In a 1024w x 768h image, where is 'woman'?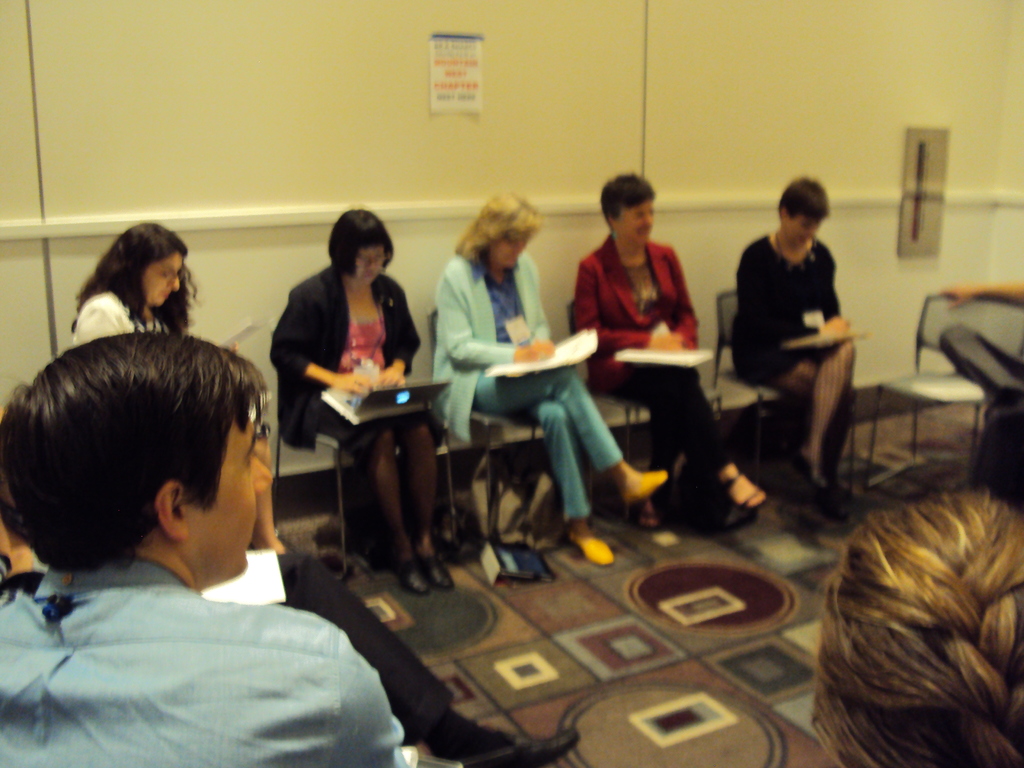
{"x1": 432, "y1": 192, "x2": 670, "y2": 566}.
